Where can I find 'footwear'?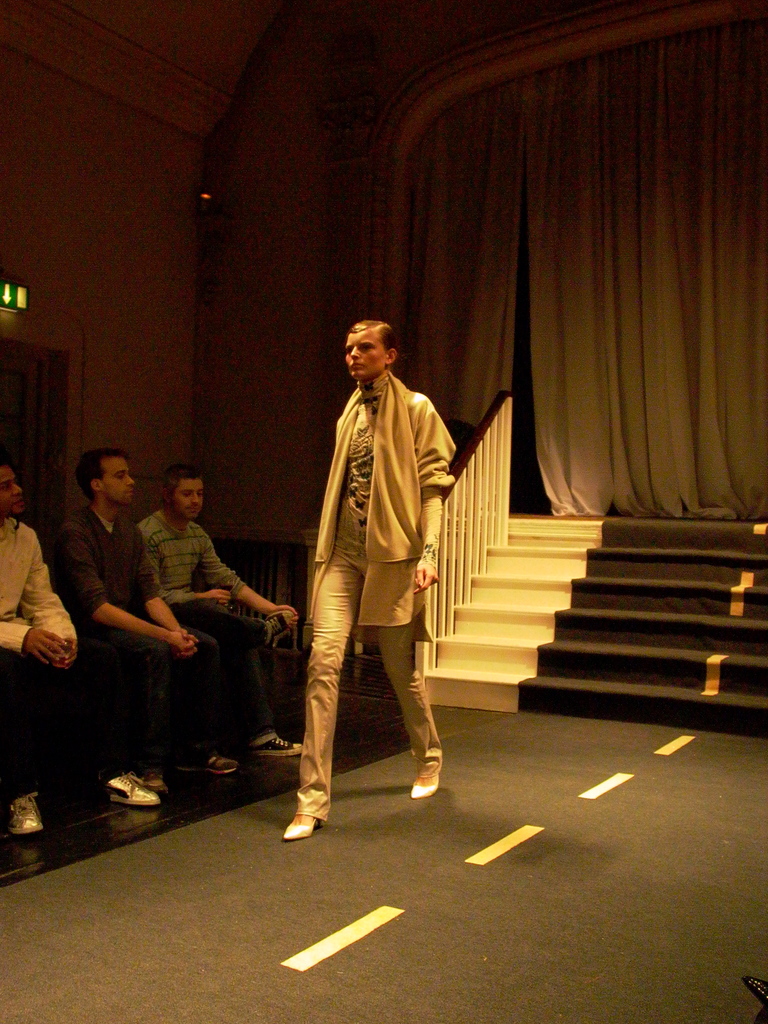
You can find it at 282,816,321,840.
